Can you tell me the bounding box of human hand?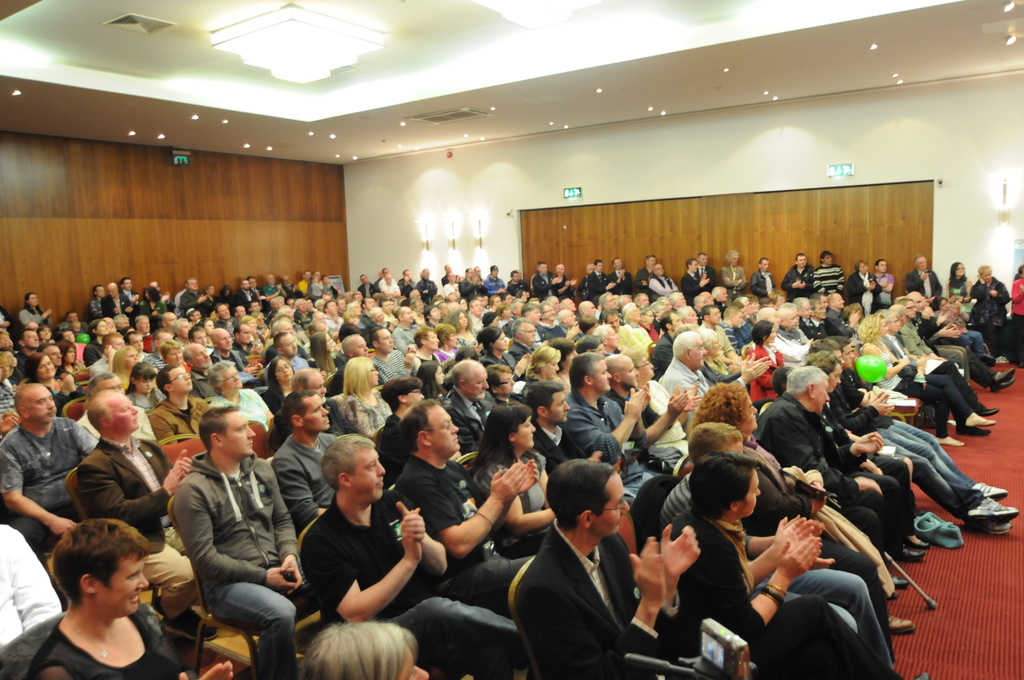
874, 396, 900, 415.
